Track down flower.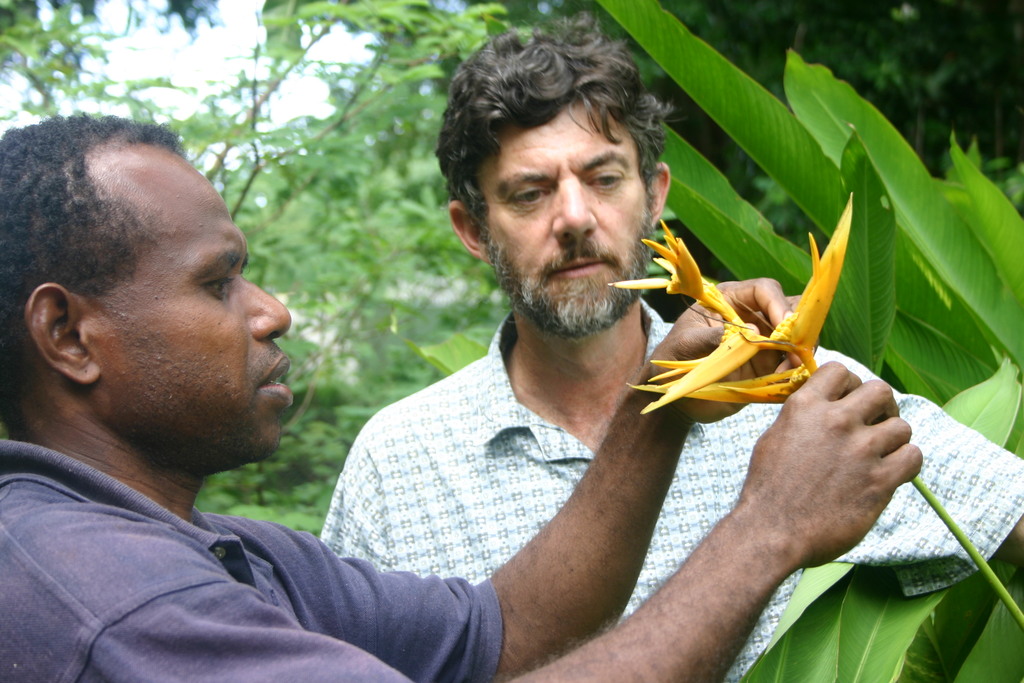
Tracked to bbox=[637, 189, 856, 415].
